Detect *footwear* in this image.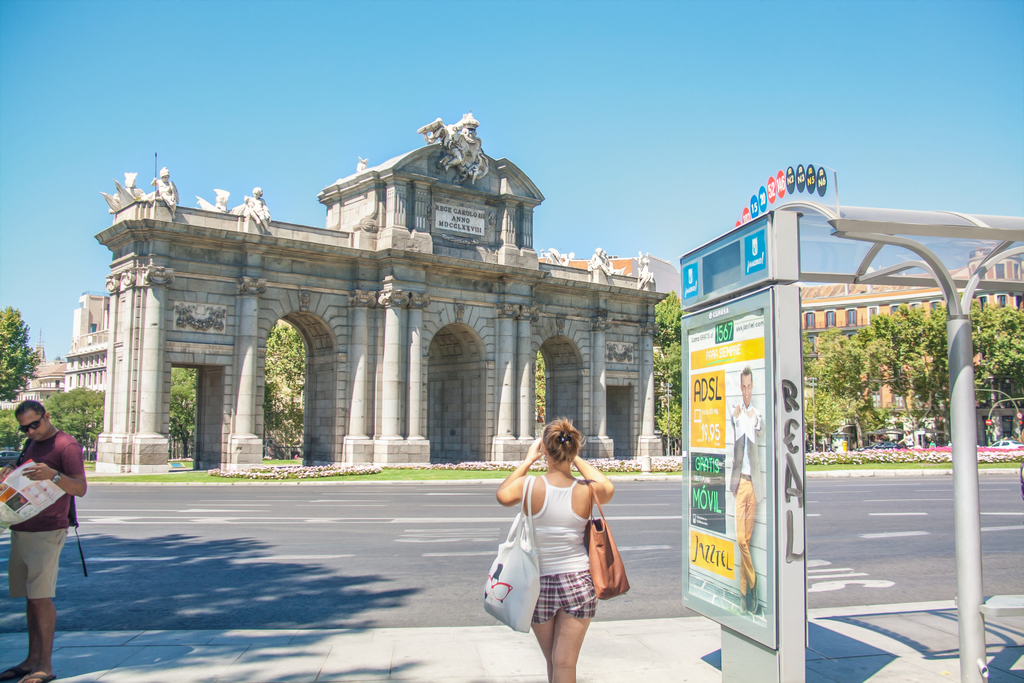
Detection: (x1=15, y1=668, x2=55, y2=682).
